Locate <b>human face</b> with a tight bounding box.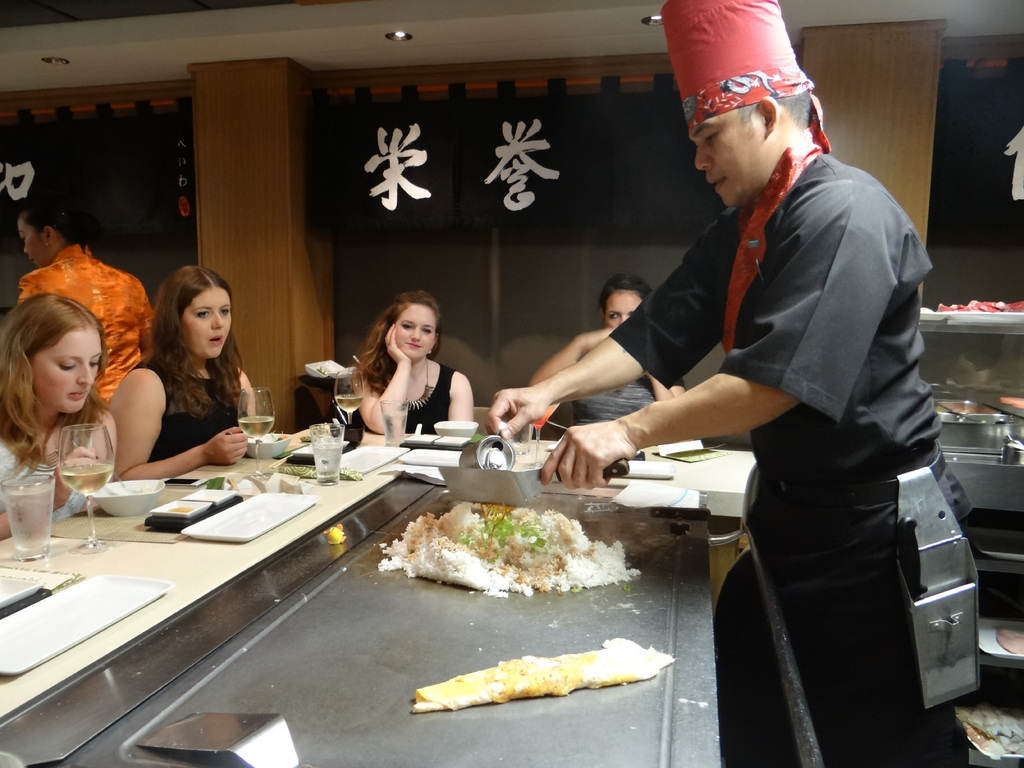
rect(605, 289, 644, 330).
